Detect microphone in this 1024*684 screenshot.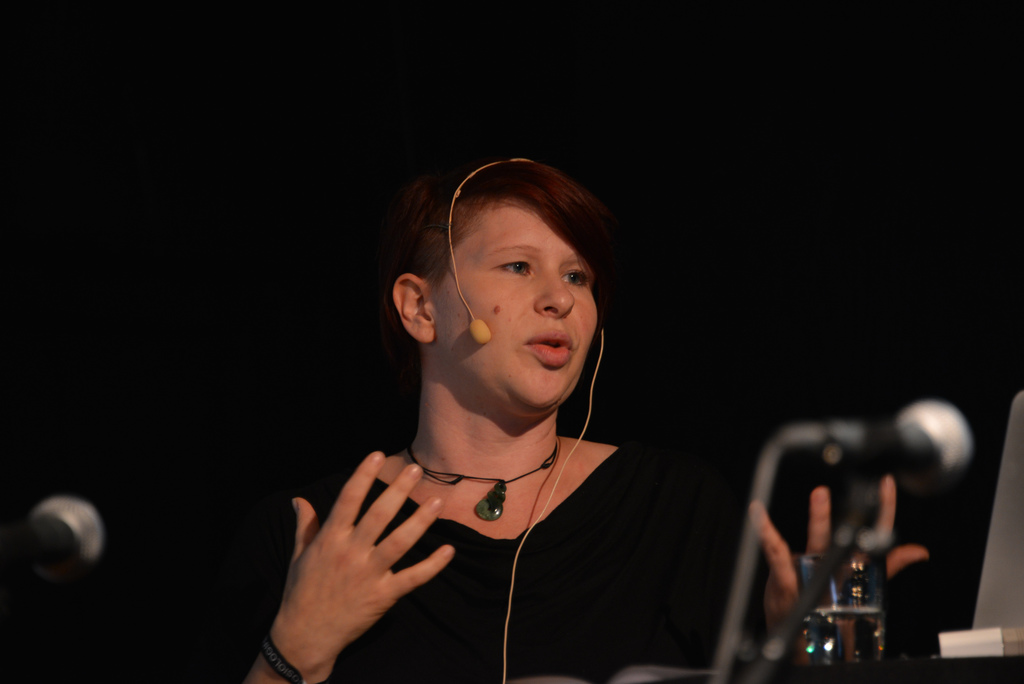
Detection: region(452, 311, 507, 348).
